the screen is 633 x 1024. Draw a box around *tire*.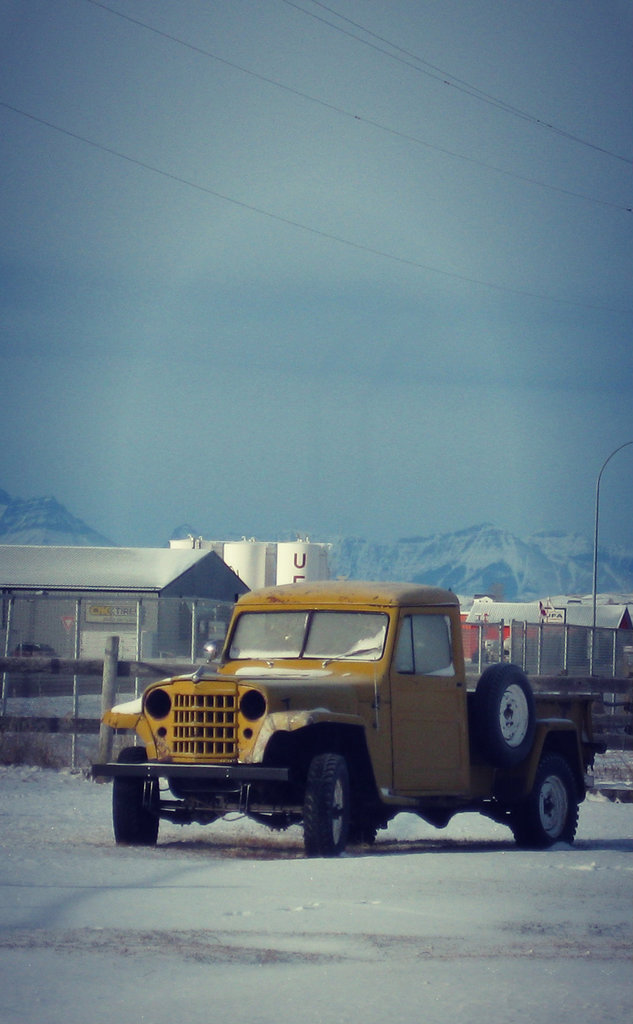
select_region(298, 755, 376, 845).
